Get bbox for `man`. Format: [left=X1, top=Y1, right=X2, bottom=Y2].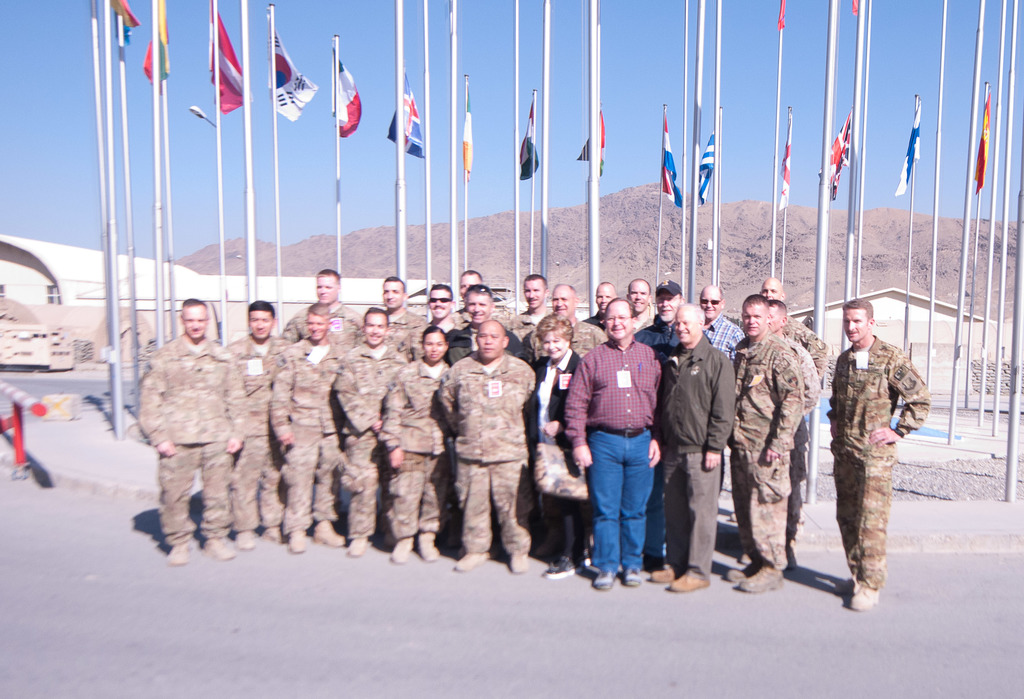
[left=508, top=274, right=550, bottom=353].
